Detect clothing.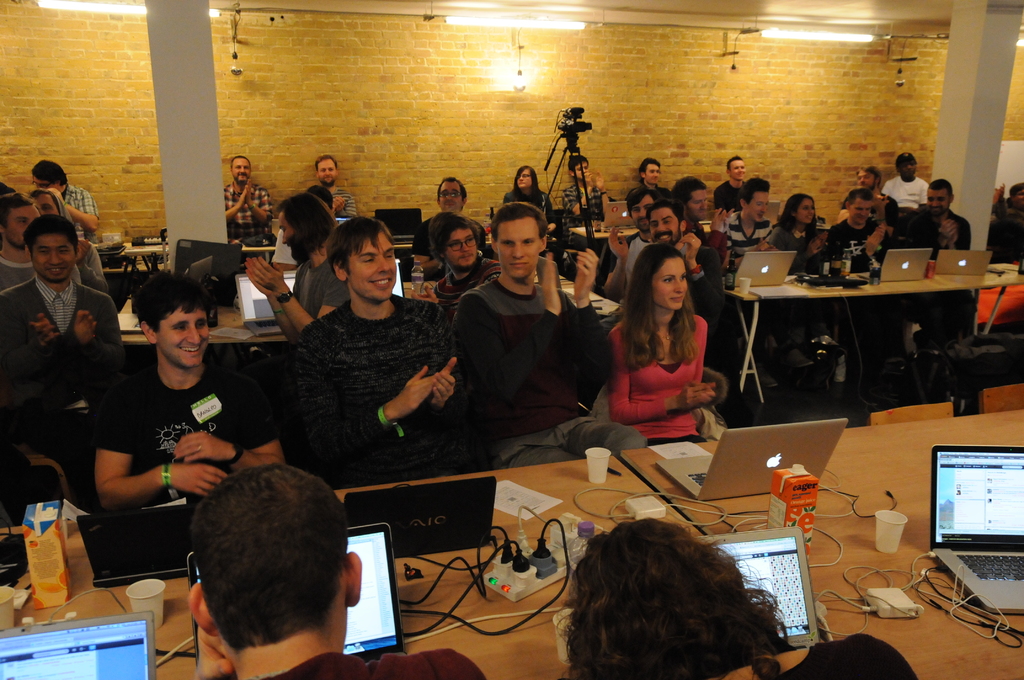
Detected at locate(290, 291, 480, 490).
